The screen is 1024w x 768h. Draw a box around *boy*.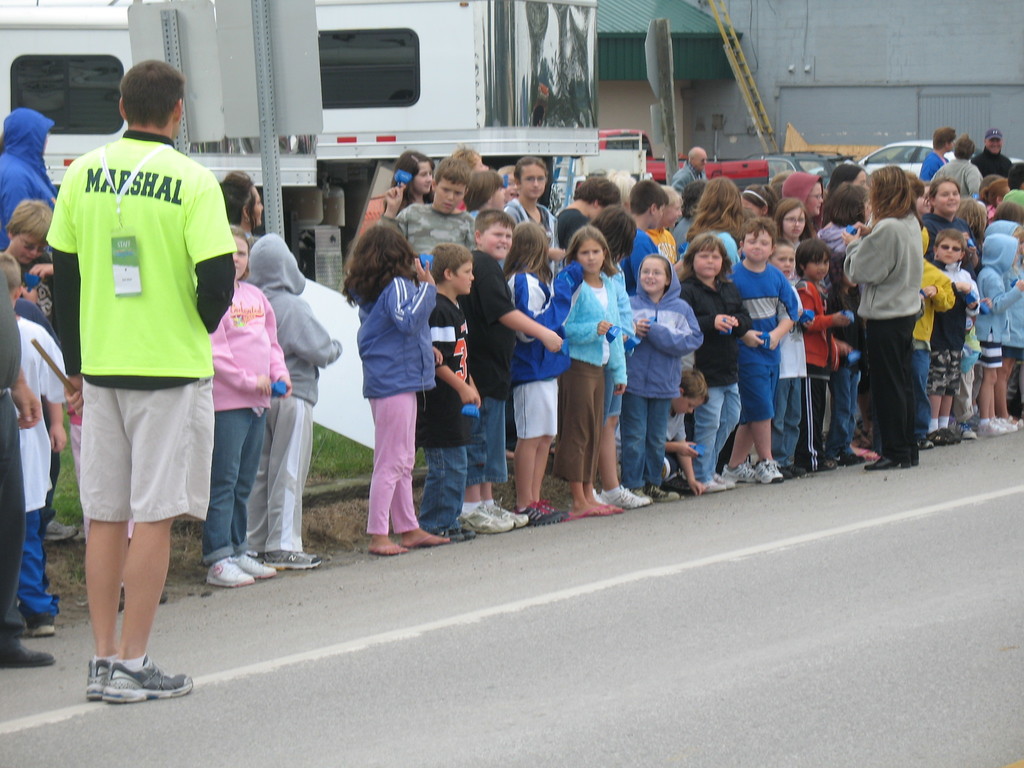
{"left": 412, "top": 248, "right": 481, "bottom": 535}.
